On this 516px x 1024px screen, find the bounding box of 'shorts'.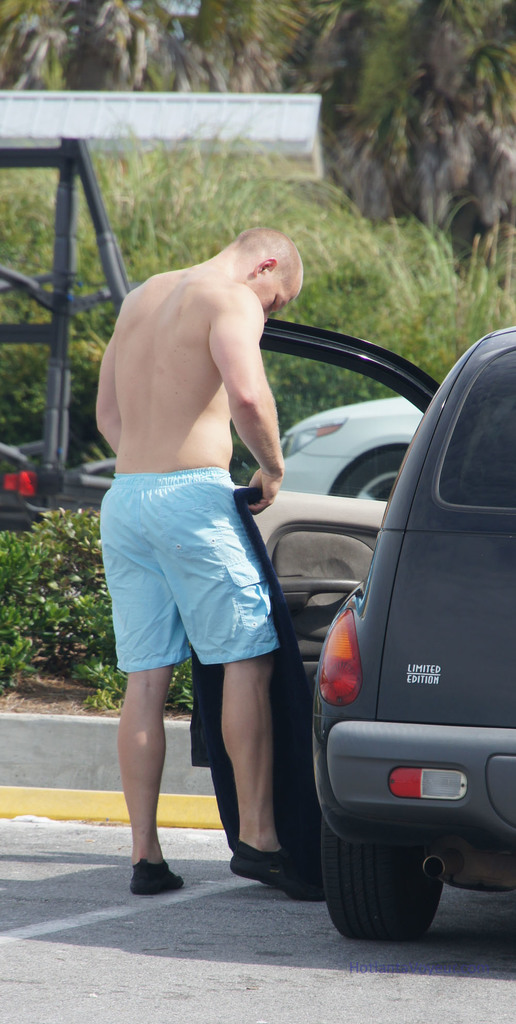
Bounding box: pyautogui.locateOnScreen(113, 451, 305, 695).
